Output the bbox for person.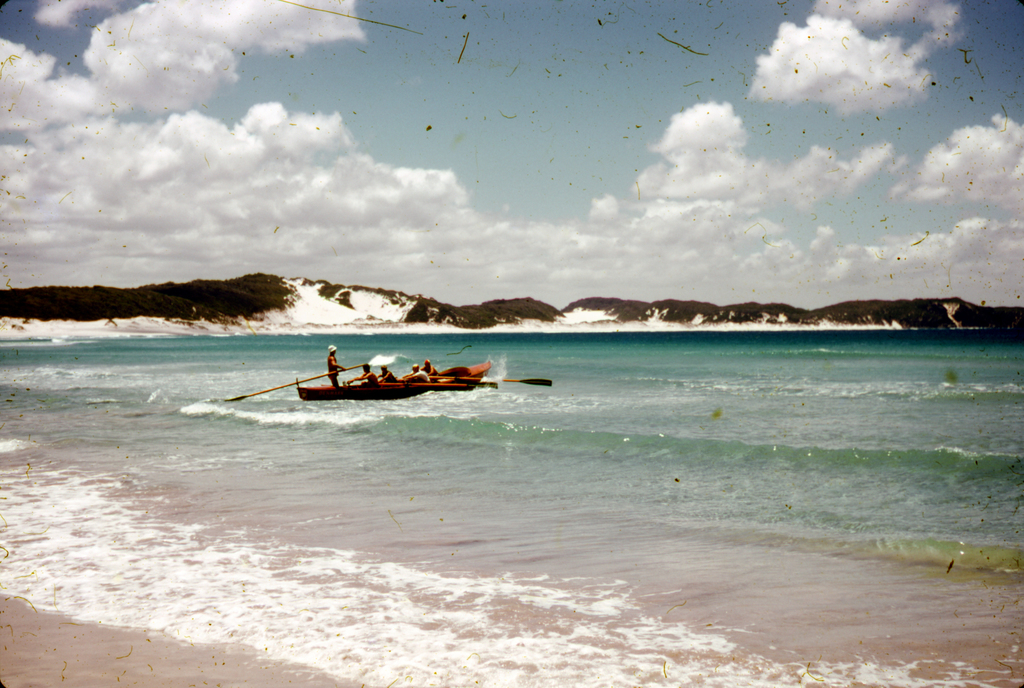
bbox=(406, 365, 428, 385).
